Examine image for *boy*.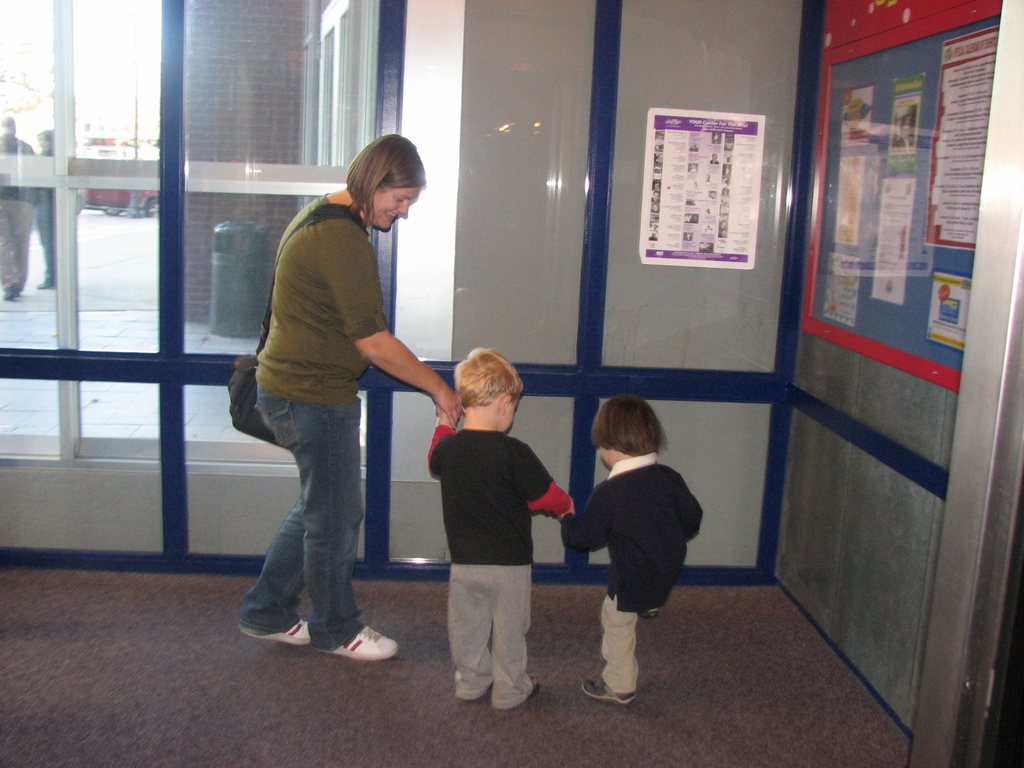
Examination result: [427, 347, 576, 707].
